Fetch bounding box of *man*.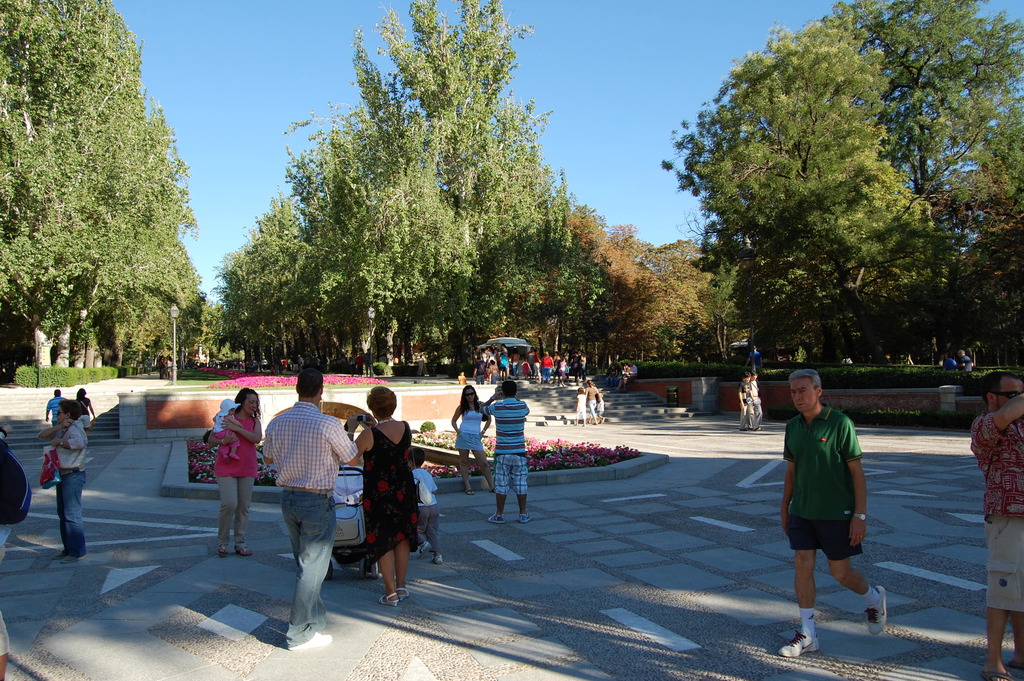
Bbox: region(739, 366, 756, 429).
